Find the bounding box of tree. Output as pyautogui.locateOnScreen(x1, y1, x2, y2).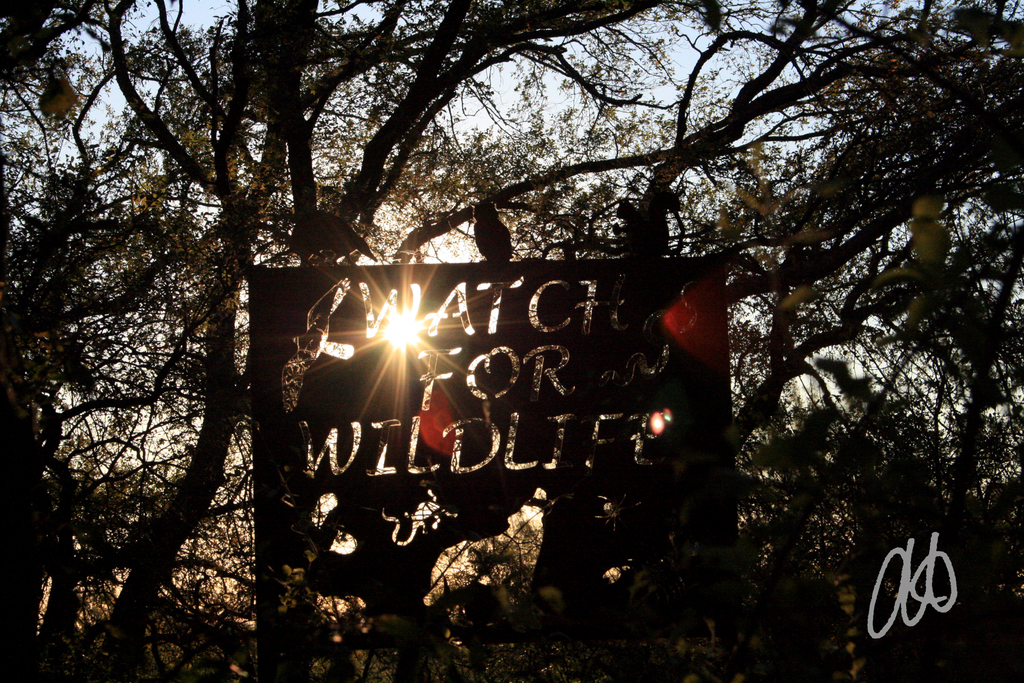
pyautogui.locateOnScreen(0, 0, 657, 680).
